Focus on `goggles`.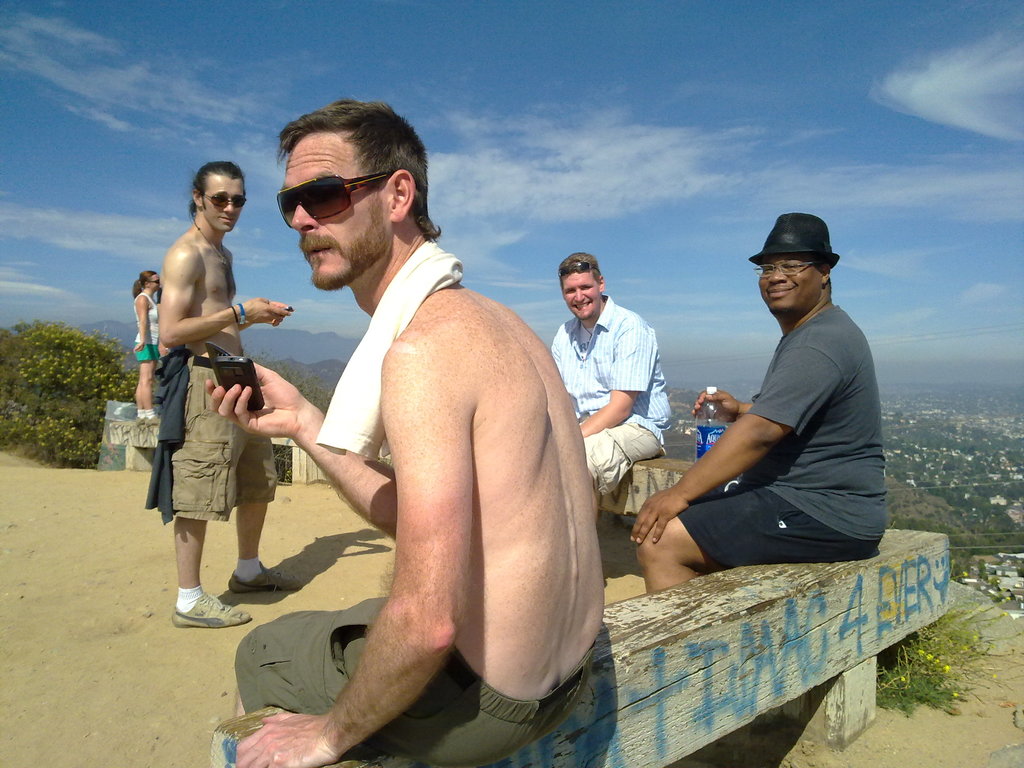
Focused at <bbox>262, 161, 410, 220</bbox>.
